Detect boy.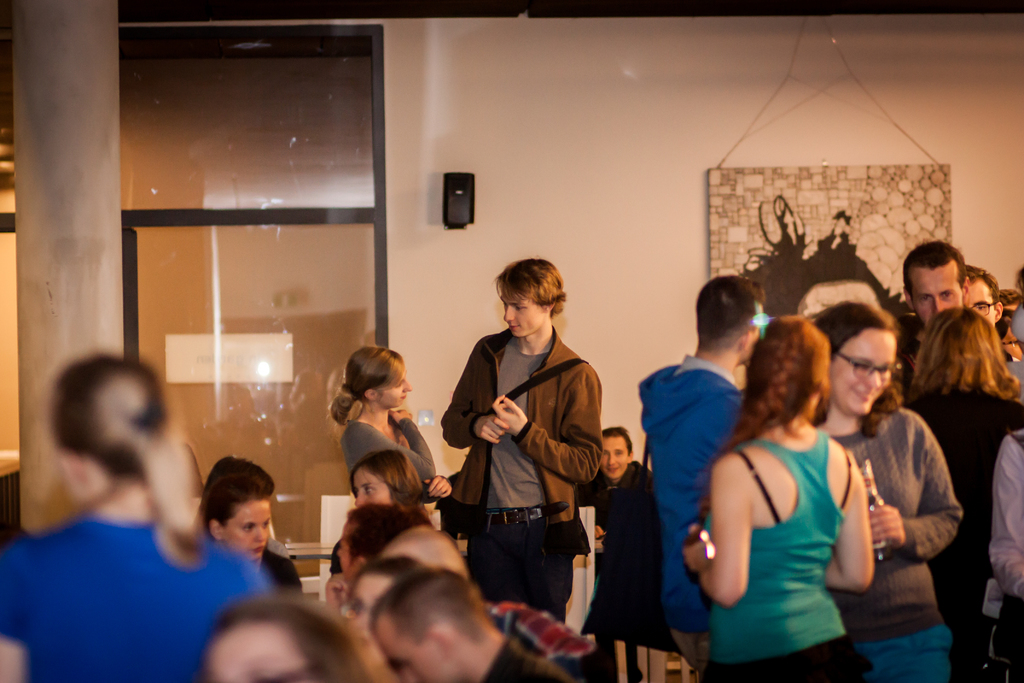
Detected at detection(577, 429, 656, 520).
